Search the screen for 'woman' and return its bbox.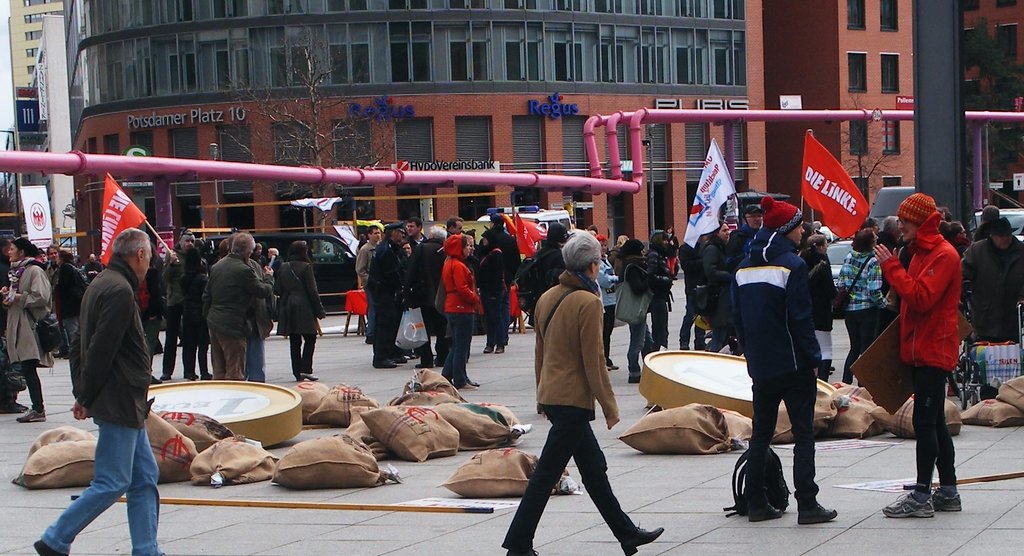
Found: detection(269, 240, 333, 381).
